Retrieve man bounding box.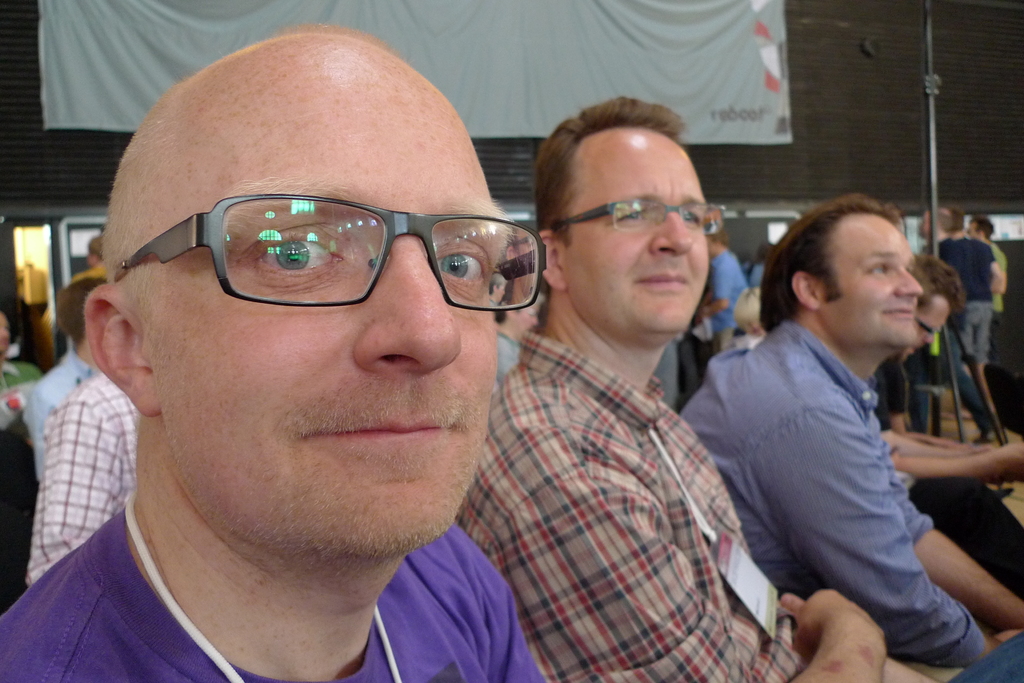
Bounding box: (left=18, top=277, right=110, bottom=488).
